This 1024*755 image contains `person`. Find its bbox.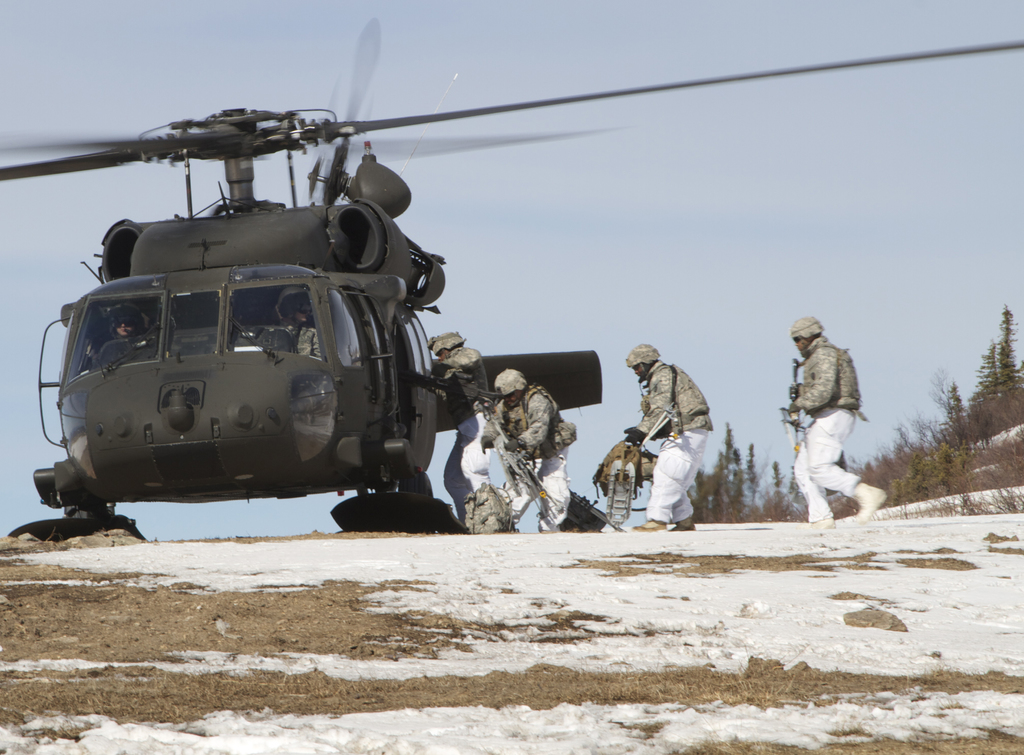
pyautogui.locateOnScreen(625, 345, 713, 530).
